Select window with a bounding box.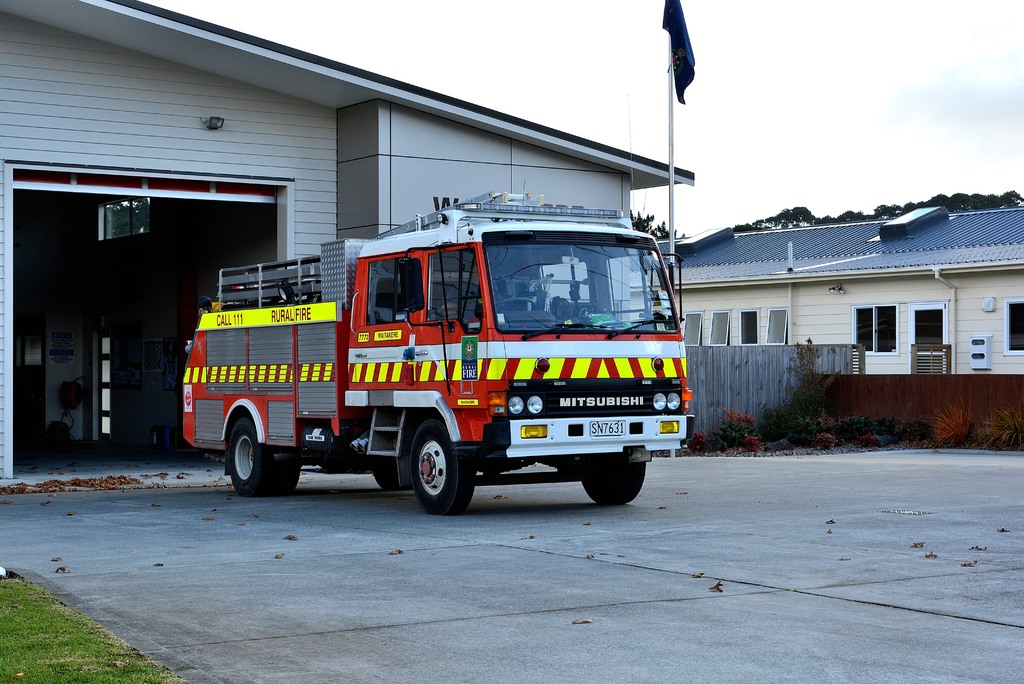
535:259:590:312.
